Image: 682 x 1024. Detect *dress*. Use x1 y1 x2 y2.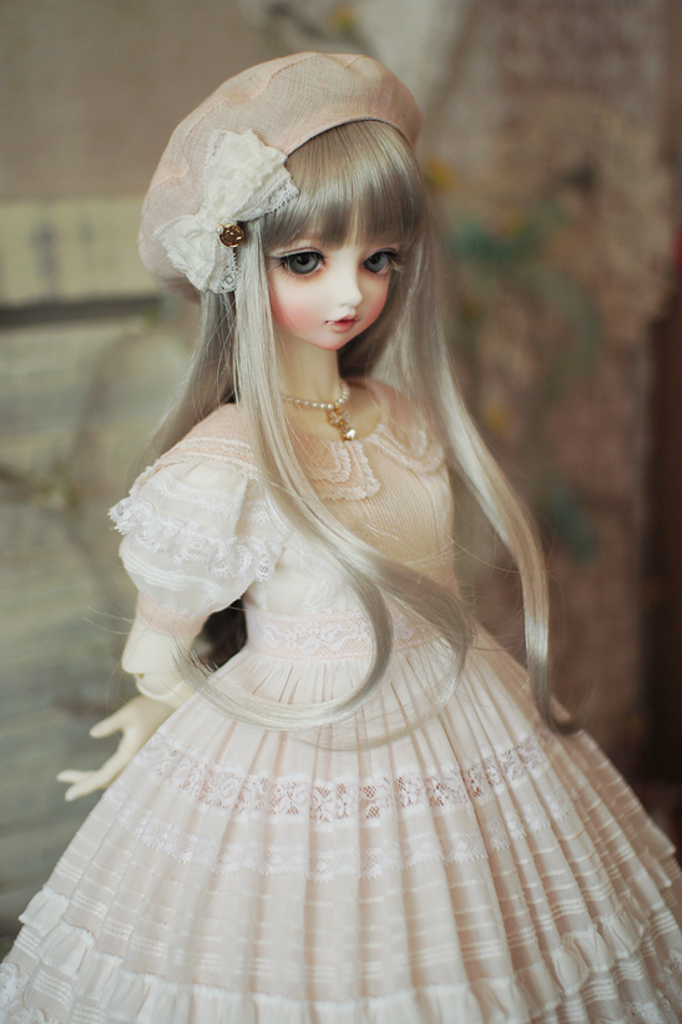
0 373 681 1023.
